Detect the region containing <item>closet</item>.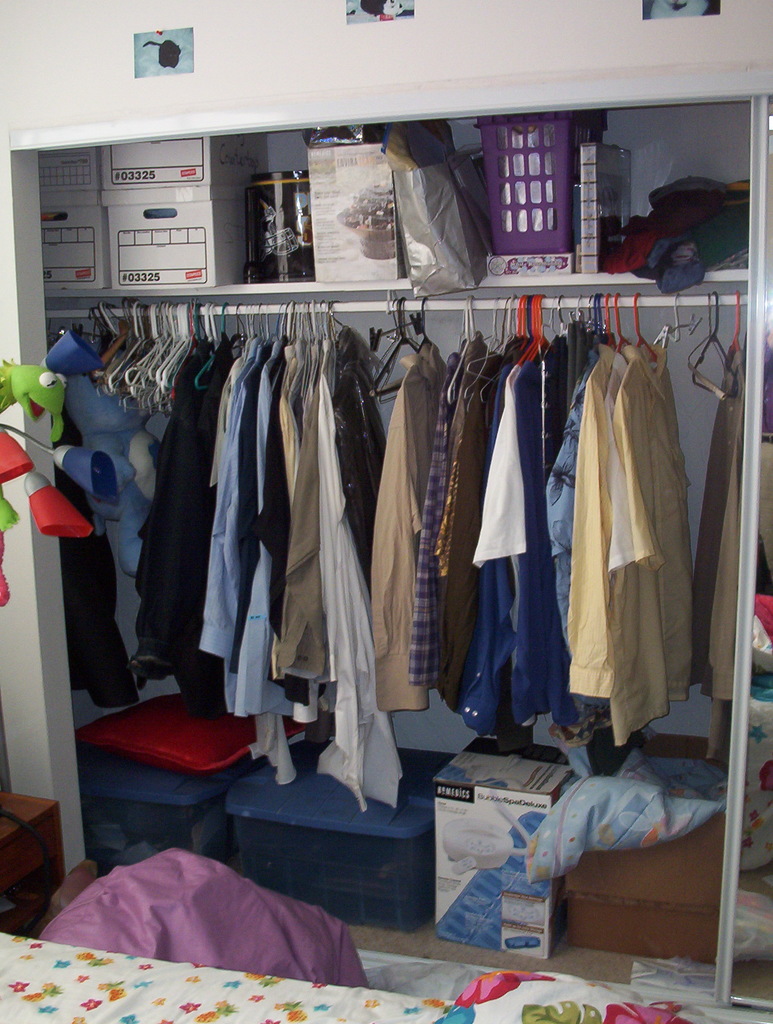
bbox=[42, 295, 741, 810].
